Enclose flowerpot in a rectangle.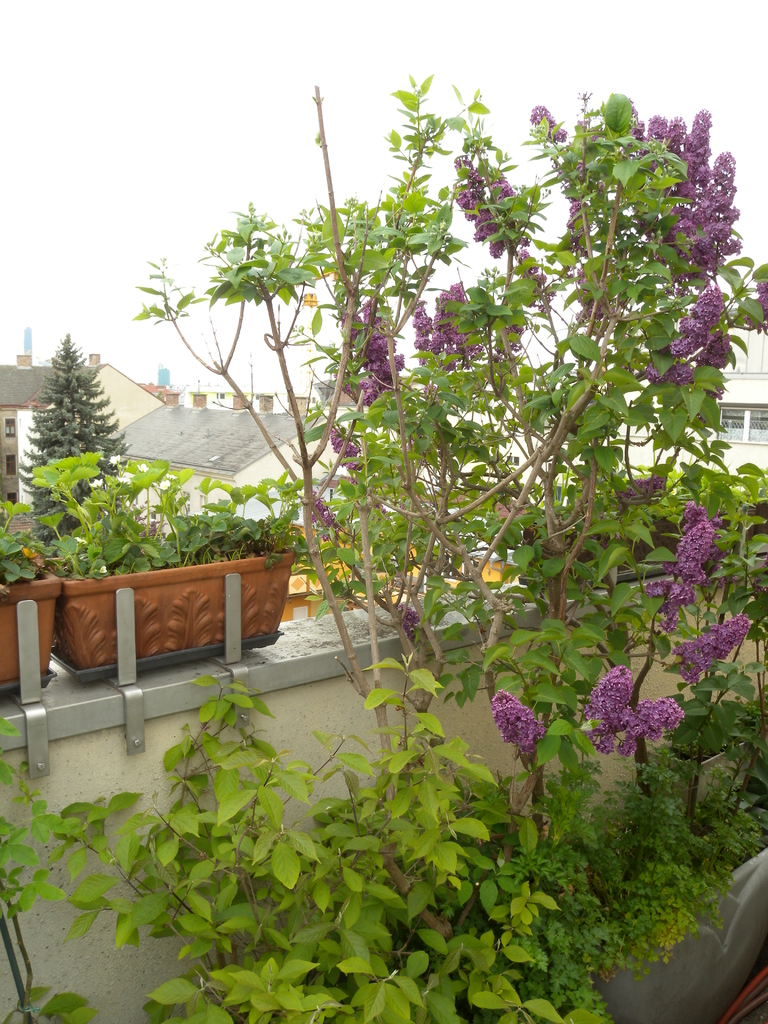
crop(39, 550, 296, 678).
